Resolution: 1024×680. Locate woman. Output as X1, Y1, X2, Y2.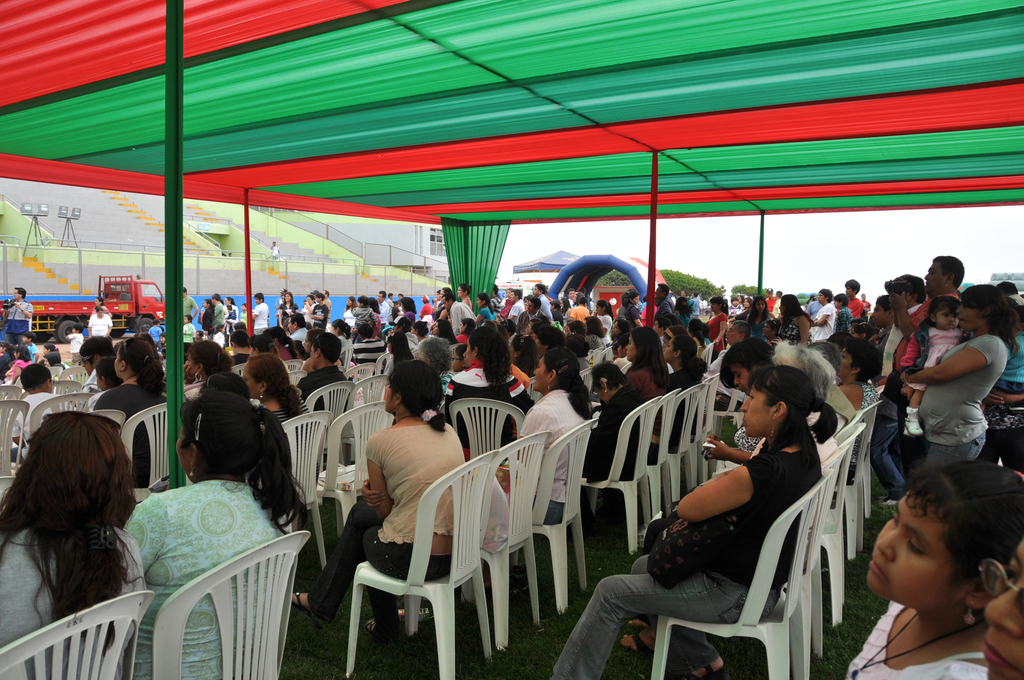
276, 288, 300, 331.
